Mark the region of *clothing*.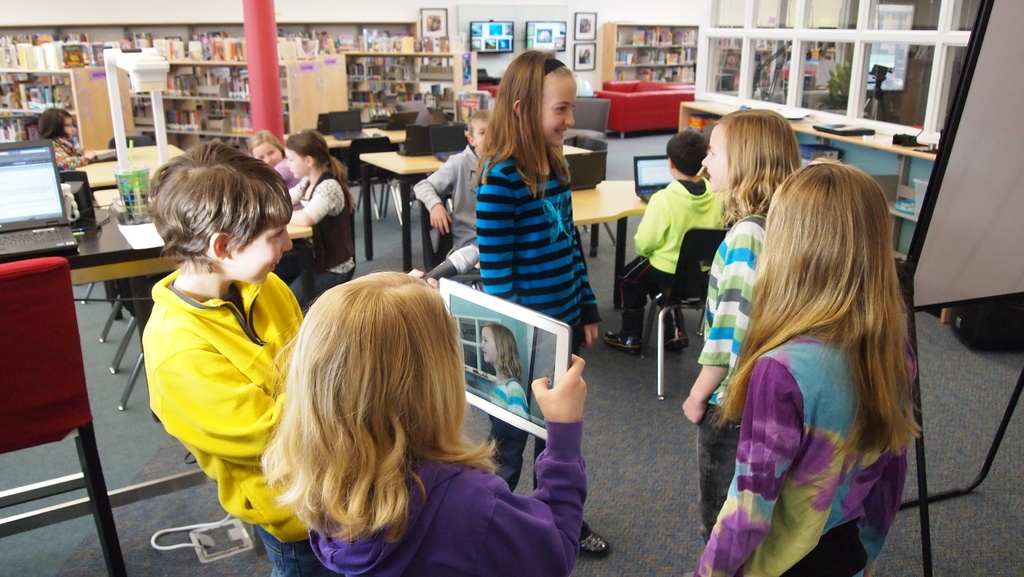
Region: {"left": 56, "top": 134, "right": 102, "bottom": 195}.
